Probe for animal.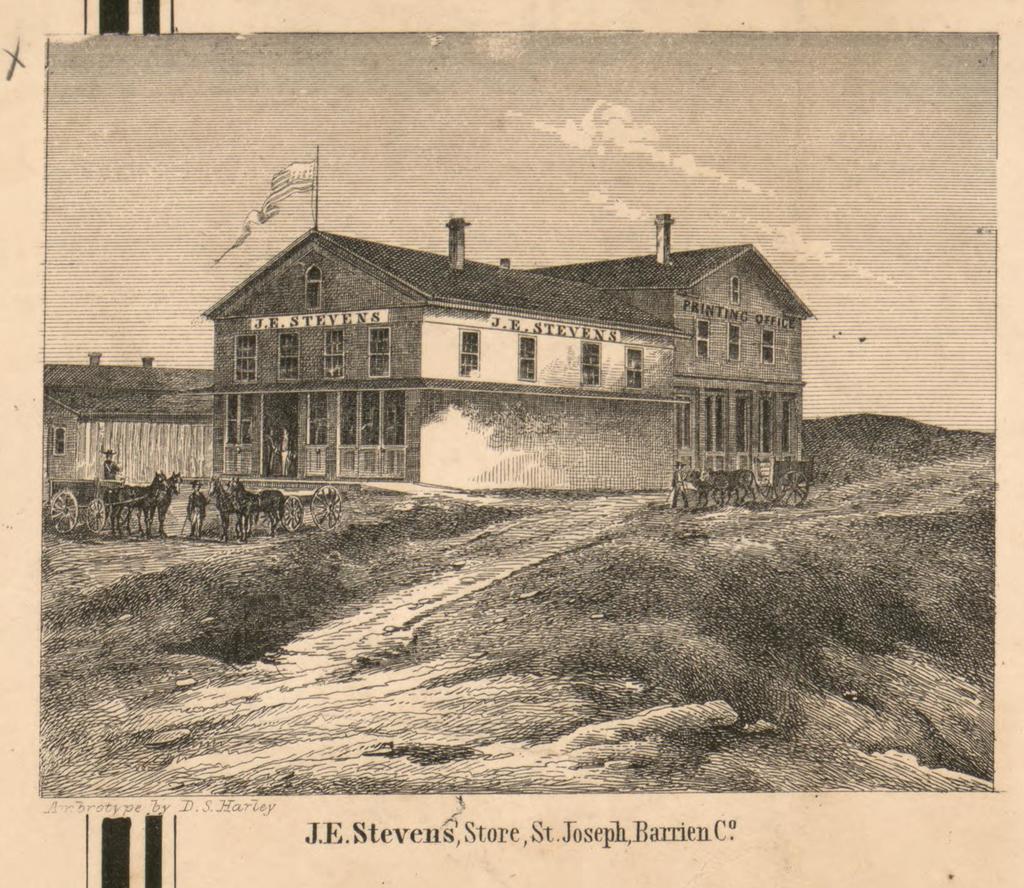
Probe result: 122 475 180 534.
